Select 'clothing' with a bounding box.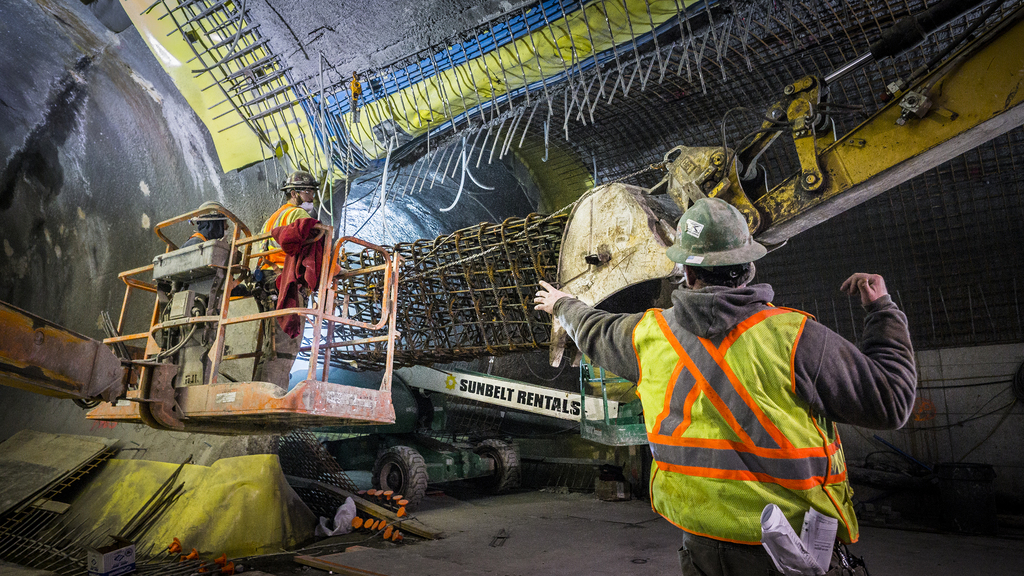
243/196/312/391.
